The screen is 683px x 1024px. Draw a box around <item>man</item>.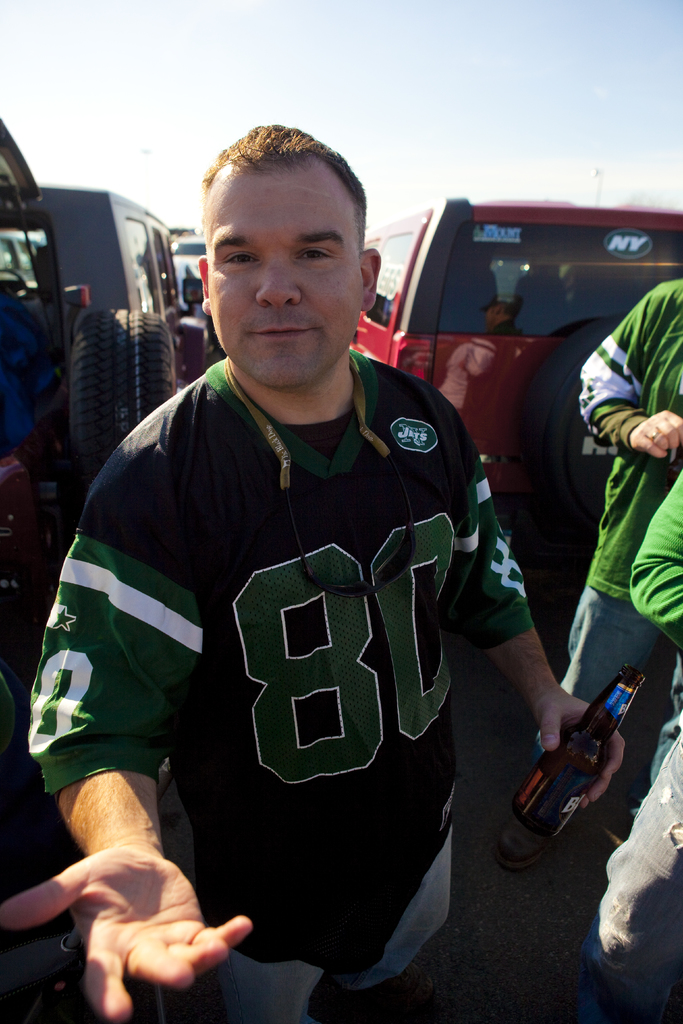
{"left": 0, "top": 123, "right": 625, "bottom": 1023}.
